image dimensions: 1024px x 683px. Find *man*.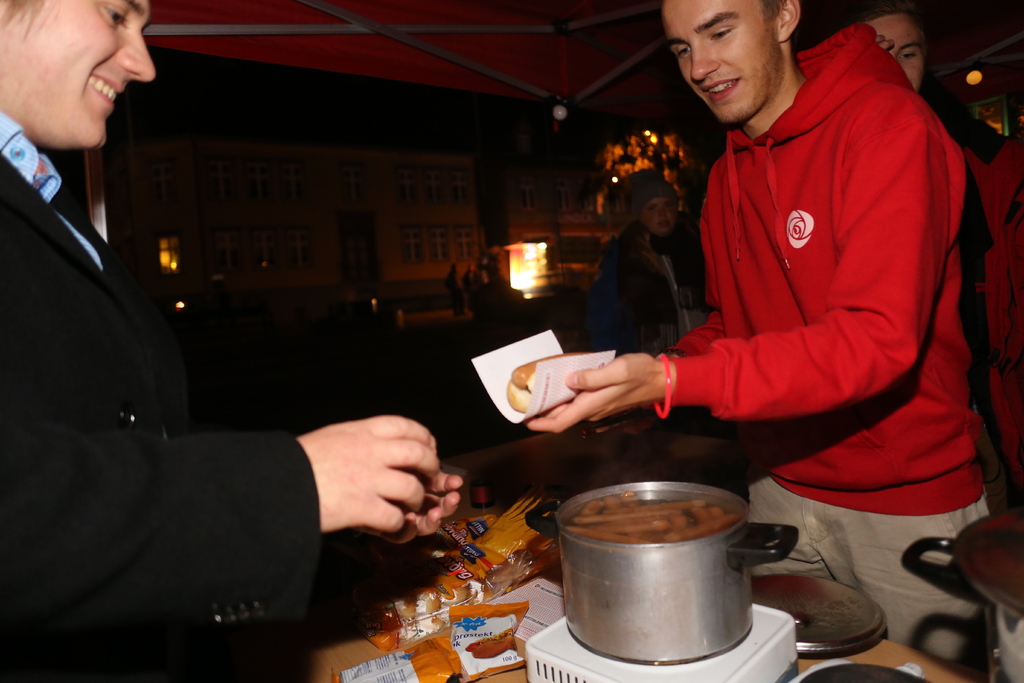
locate(520, 0, 986, 580).
